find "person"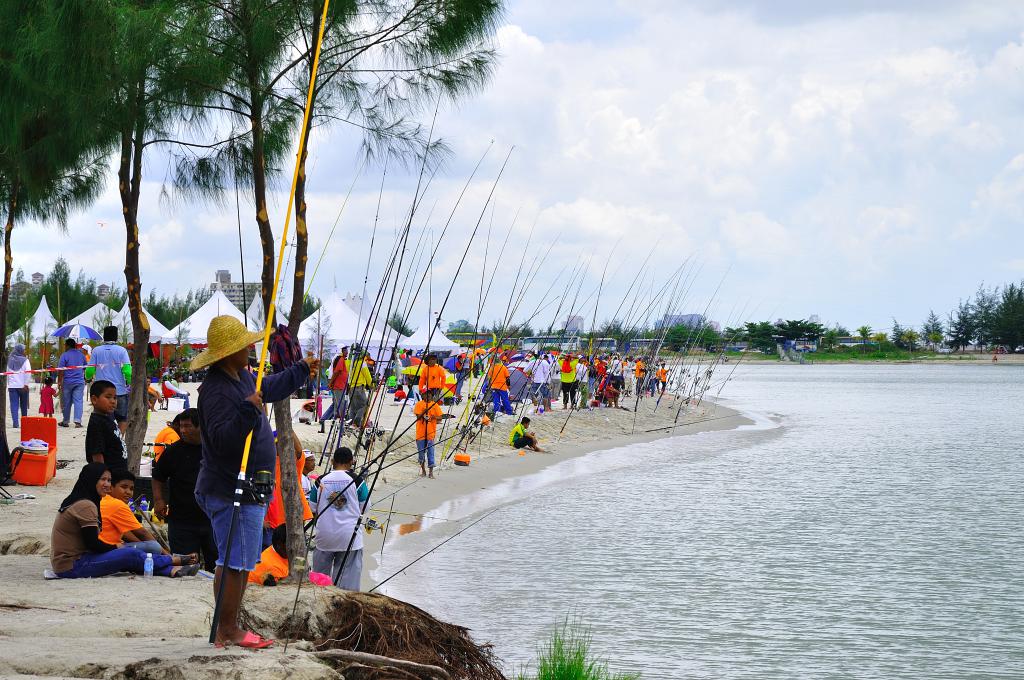
[504,415,545,457]
